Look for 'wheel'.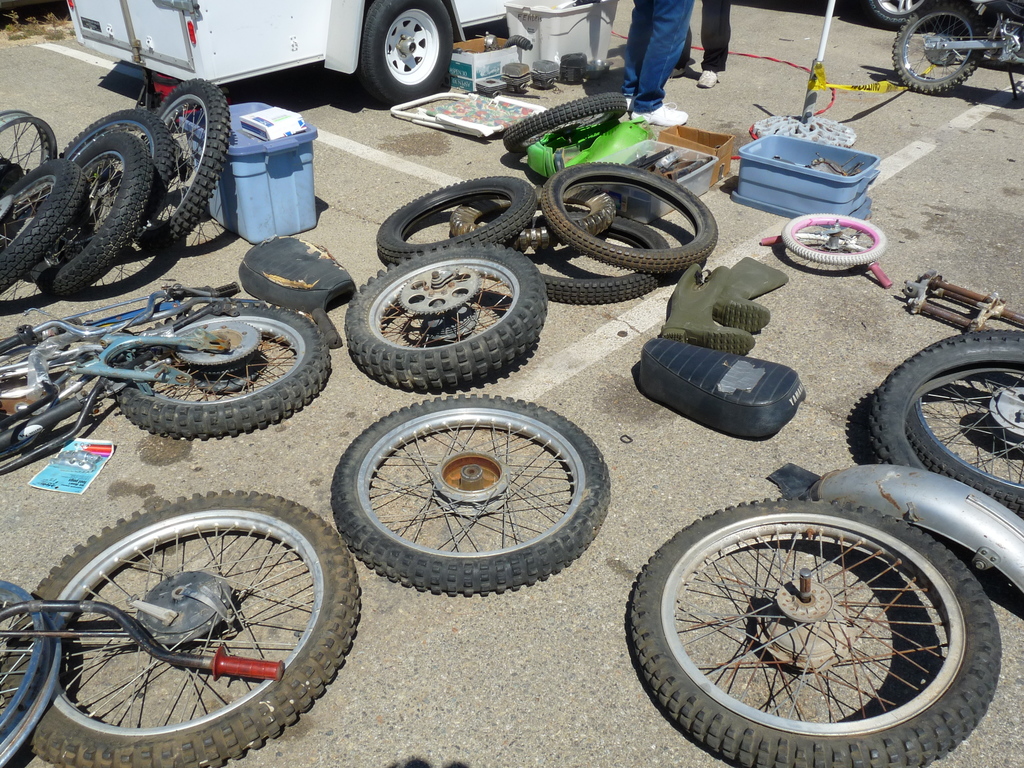
Found: crop(868, 0, 941, 35).
